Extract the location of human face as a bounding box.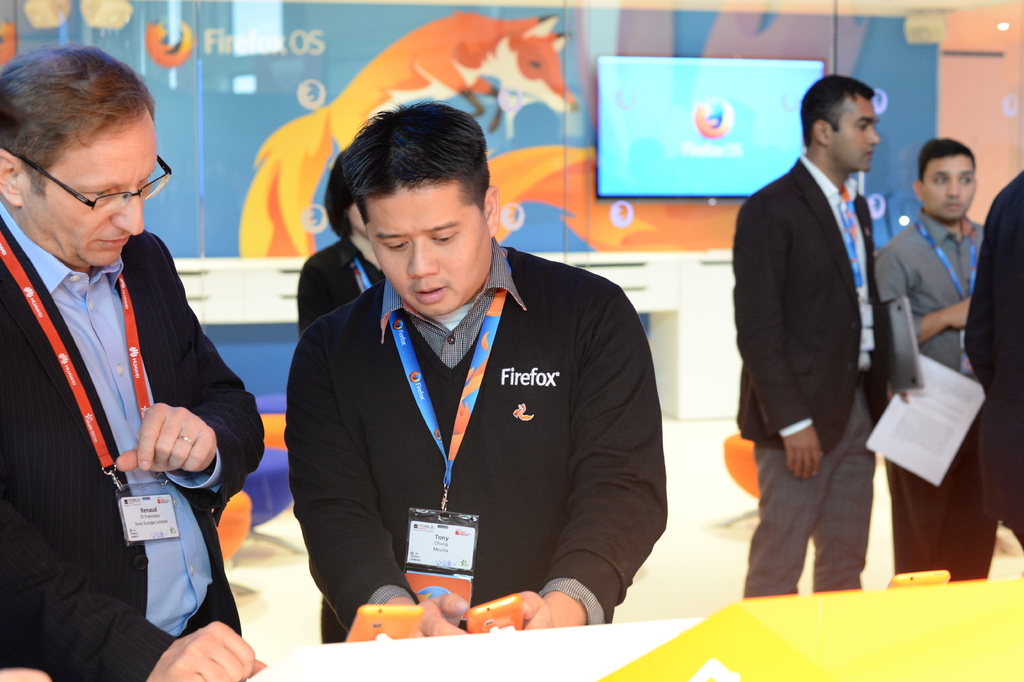
region(22, 112, 158, 267).
